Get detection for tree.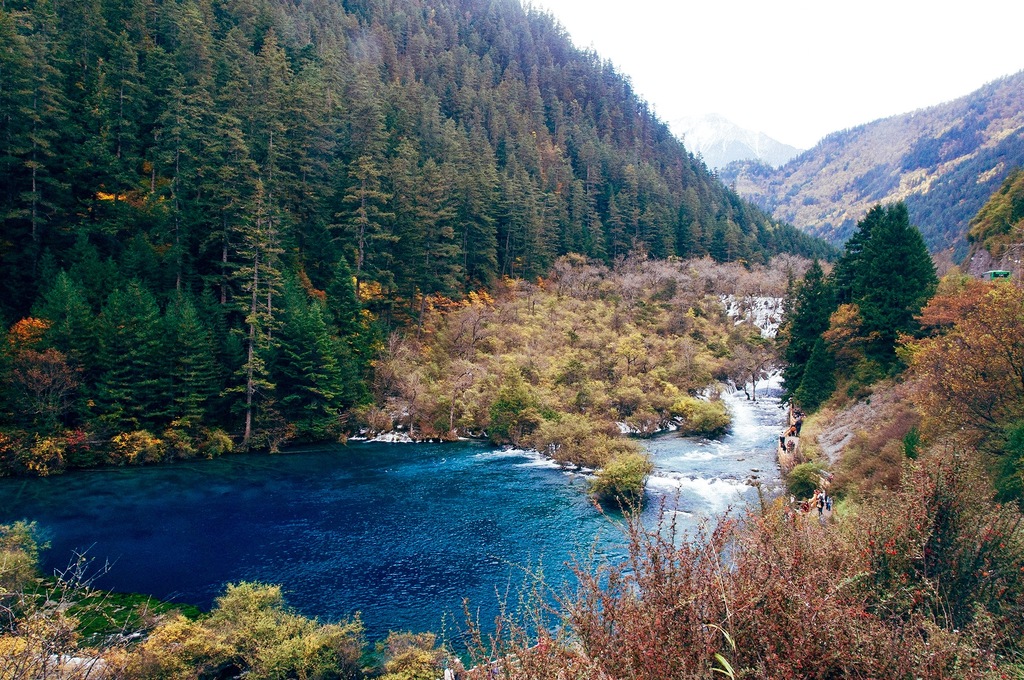
Detection: left=900, top=278, right=1023, bottom=468.
